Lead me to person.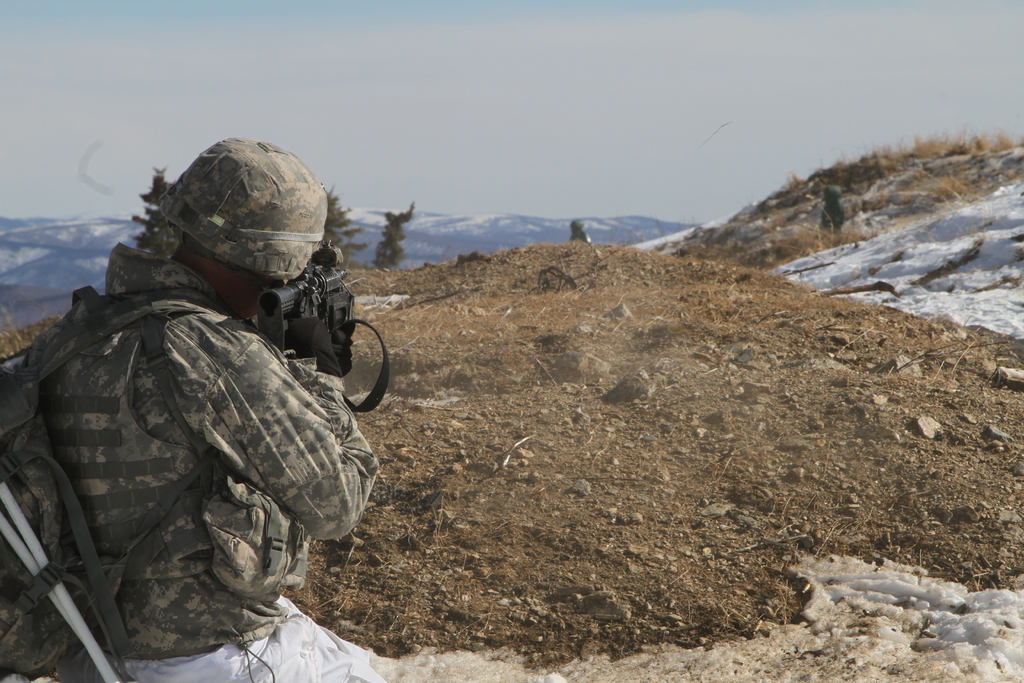
Lead to crop(5, 134, 391, 682).
